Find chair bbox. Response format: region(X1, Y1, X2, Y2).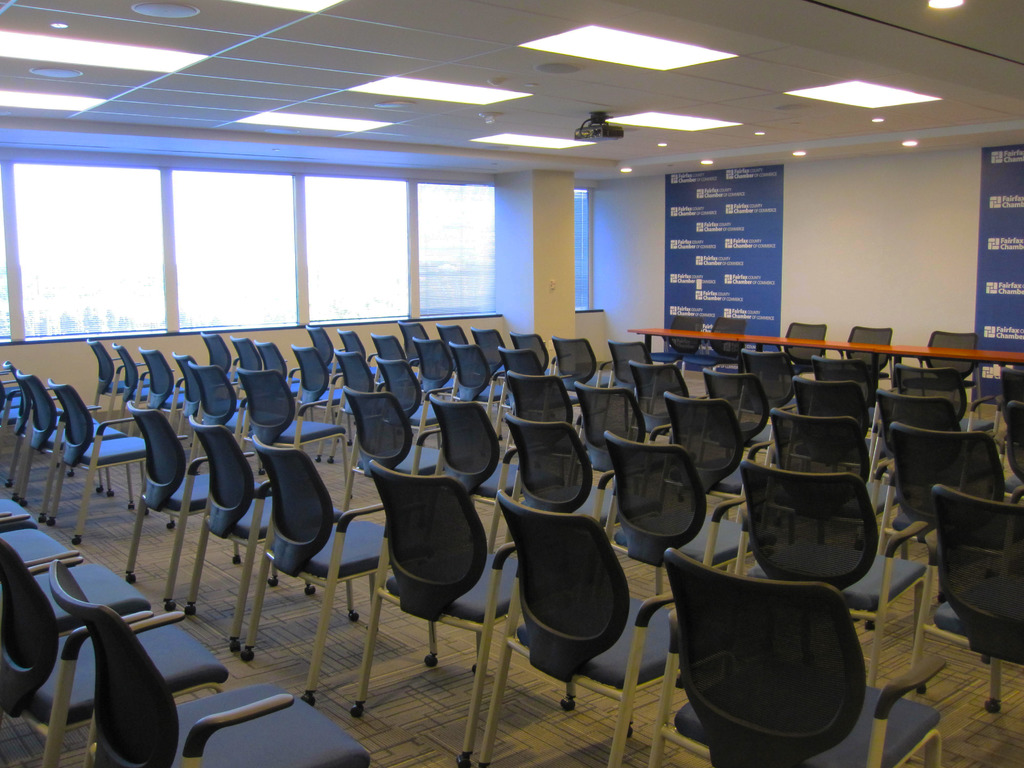
region(550, 337, 620, 401).
